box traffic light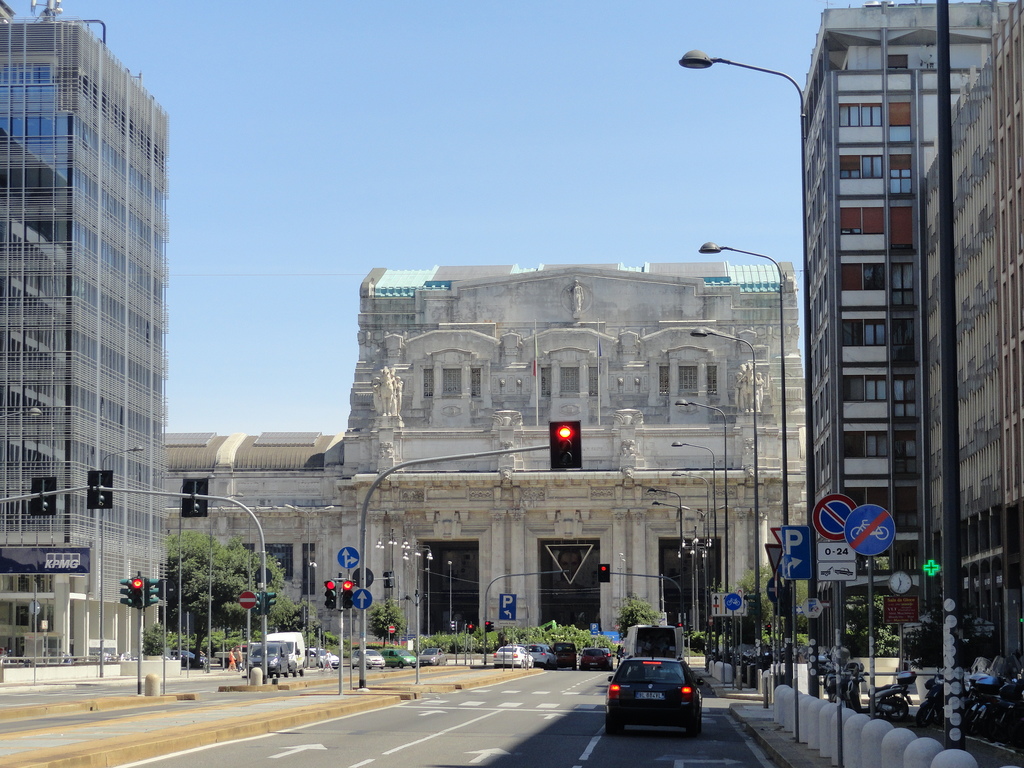
rect(324, 581, 337, 610)
